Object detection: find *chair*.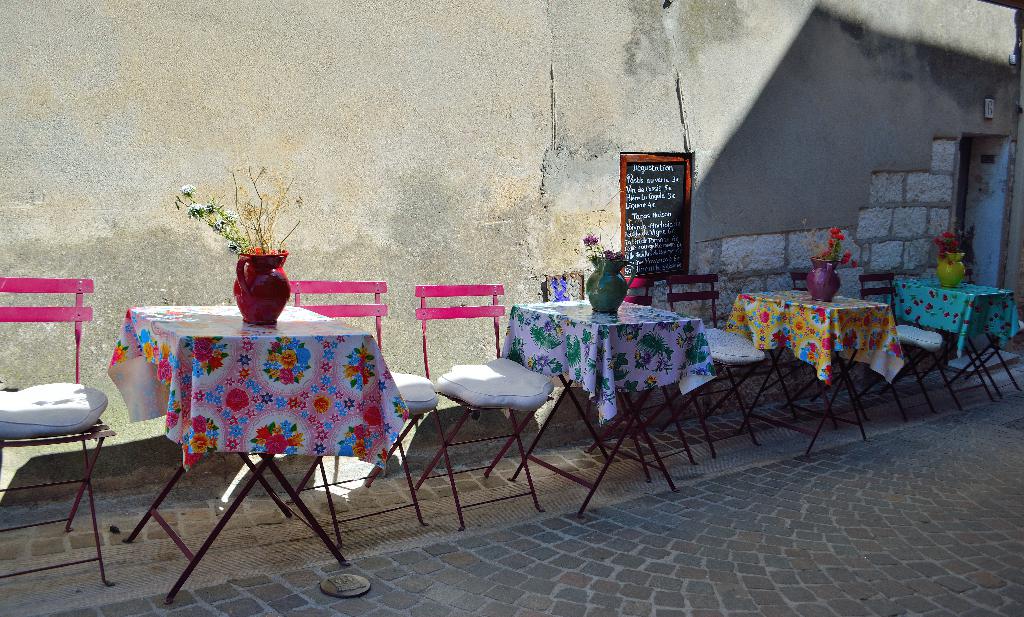
[791,270,811,292].
